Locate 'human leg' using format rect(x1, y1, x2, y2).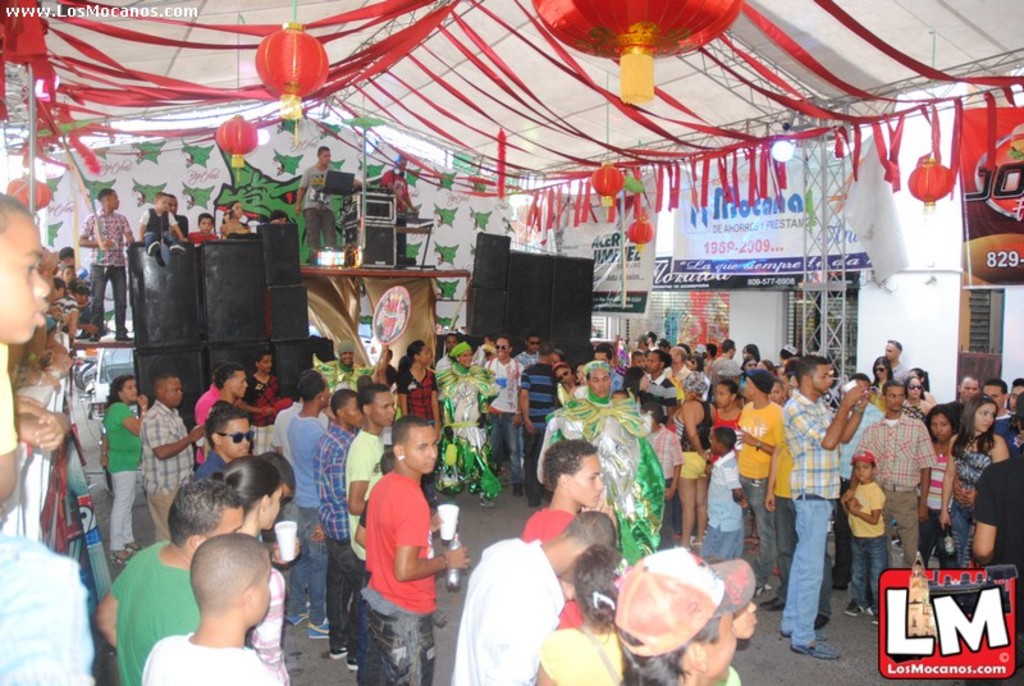
rect(520, 430, 544, 504).
